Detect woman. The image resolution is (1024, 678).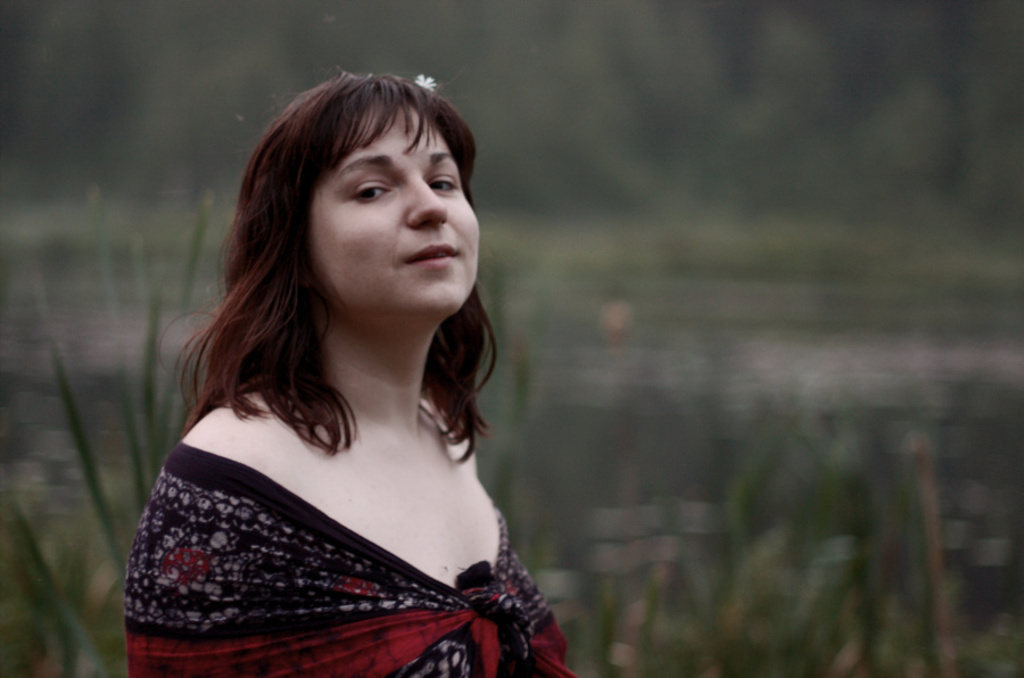
box=[97, 61, 605, 677].
